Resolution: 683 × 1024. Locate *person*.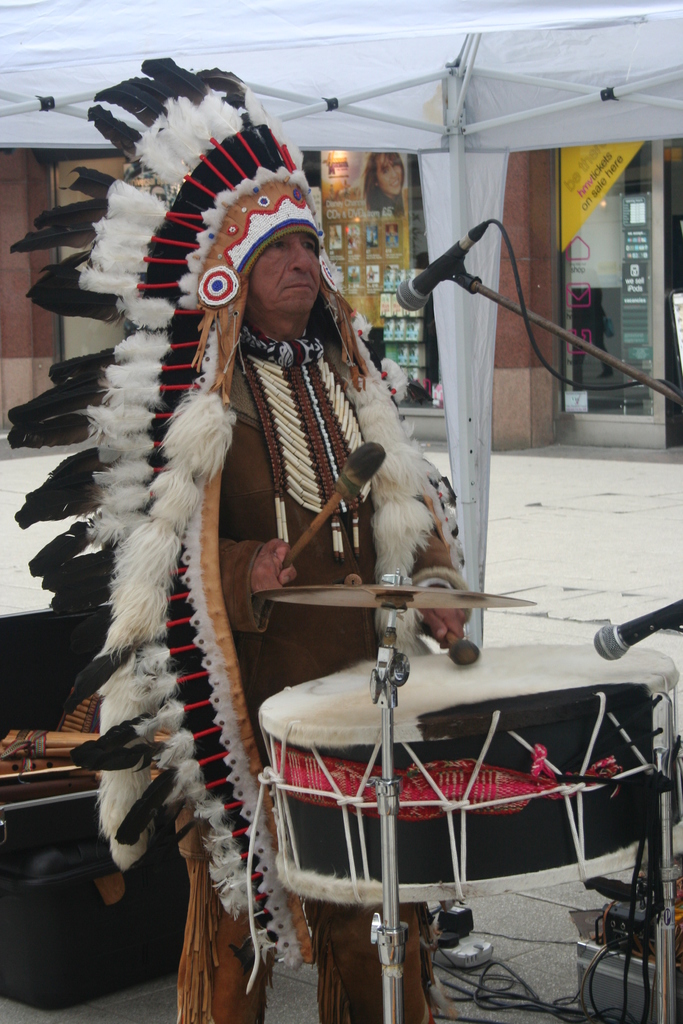
locate(365, 150, 406, 216).
